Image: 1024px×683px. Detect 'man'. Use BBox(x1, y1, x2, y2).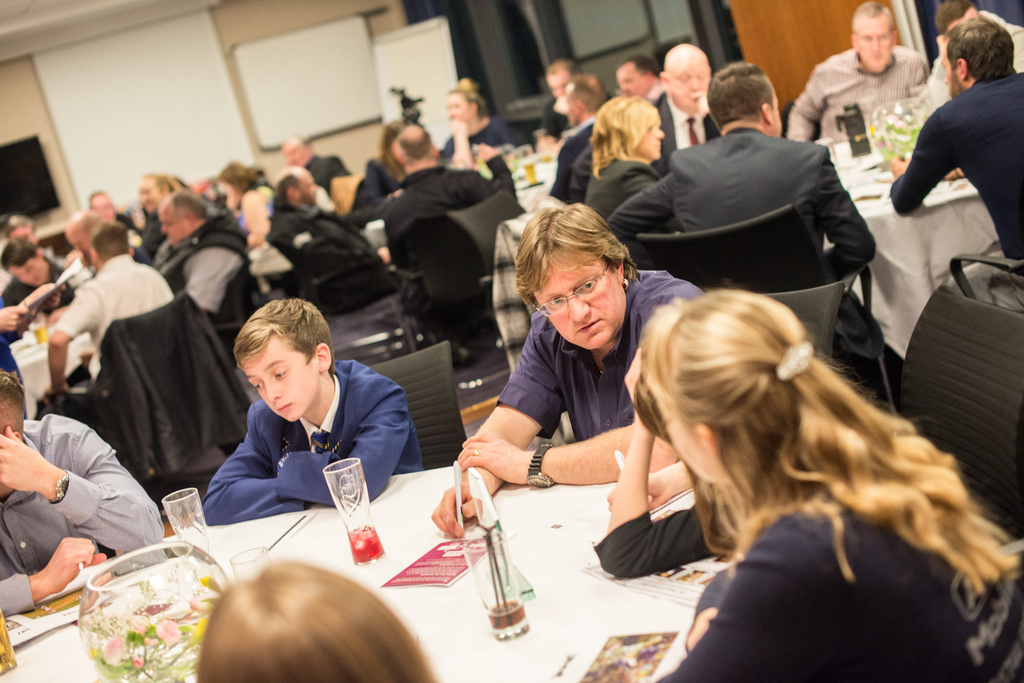
BBox(268, 165, 397, 271).
